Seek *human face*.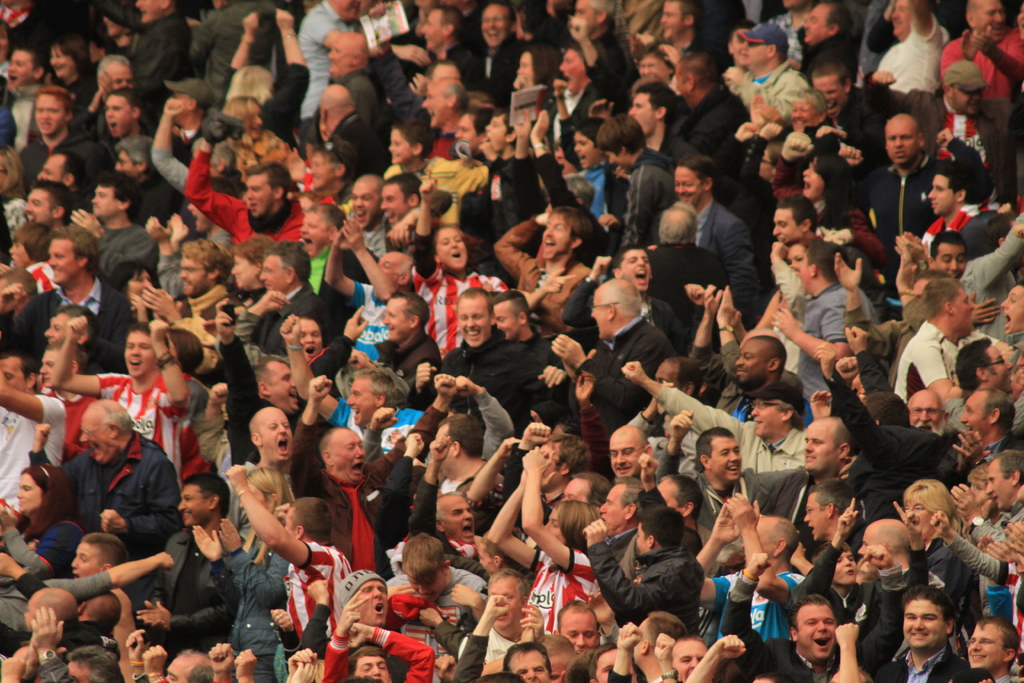
box(803, 8, 825, 44).
